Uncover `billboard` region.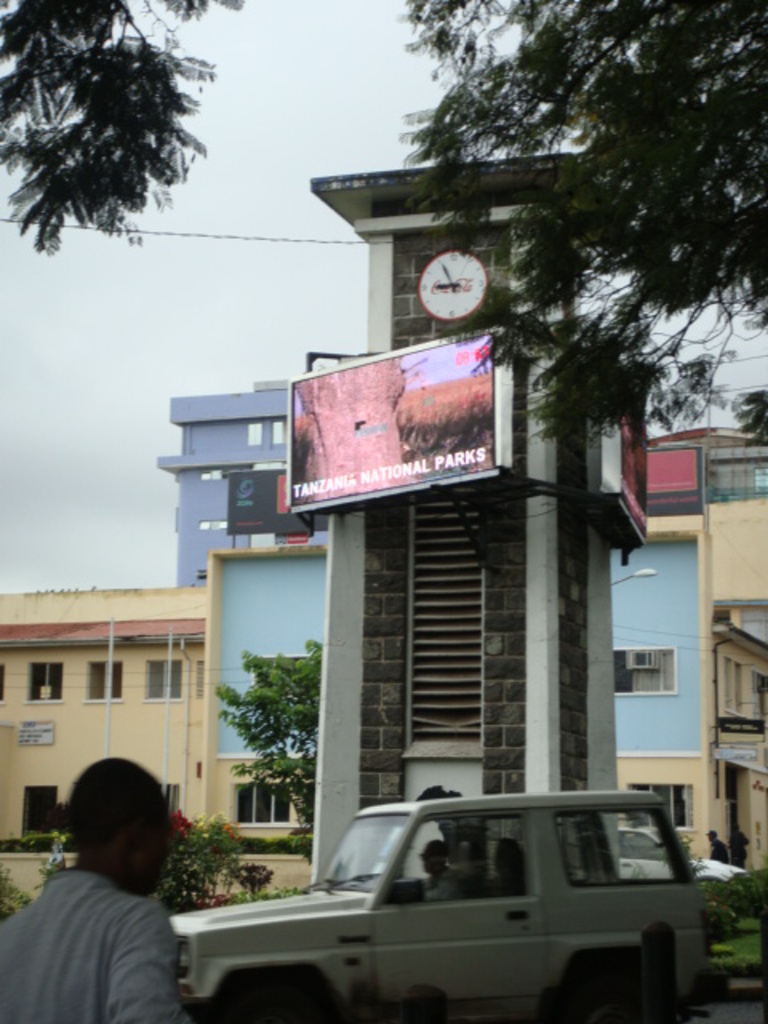
Uncovered: 248 322 544 515.
